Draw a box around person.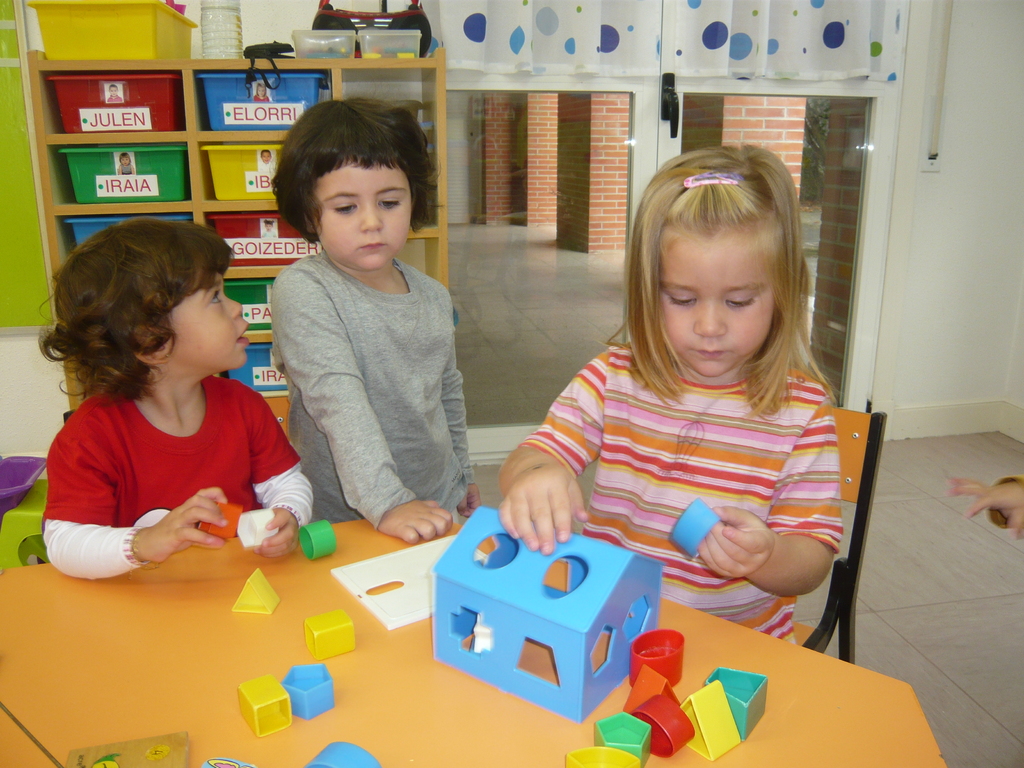
bbox(247, 90, 488, 591).
